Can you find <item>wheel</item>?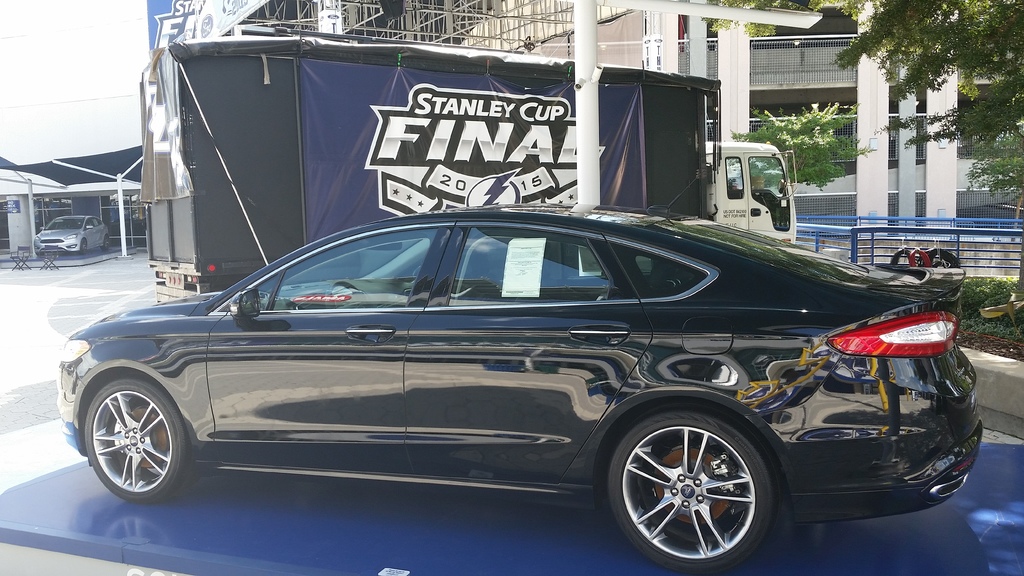
Yes, bounding box: [left=85, top=238, right=88, bottom=254].
